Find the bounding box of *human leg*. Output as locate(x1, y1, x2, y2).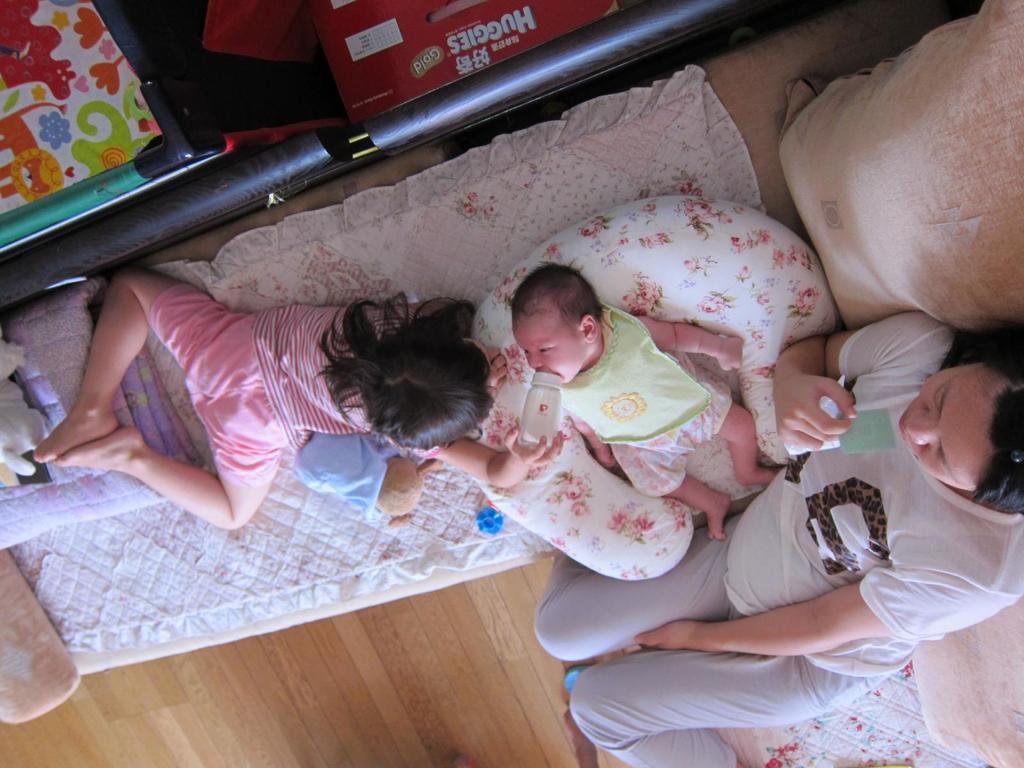
locate(31, 264, 270, 463).
